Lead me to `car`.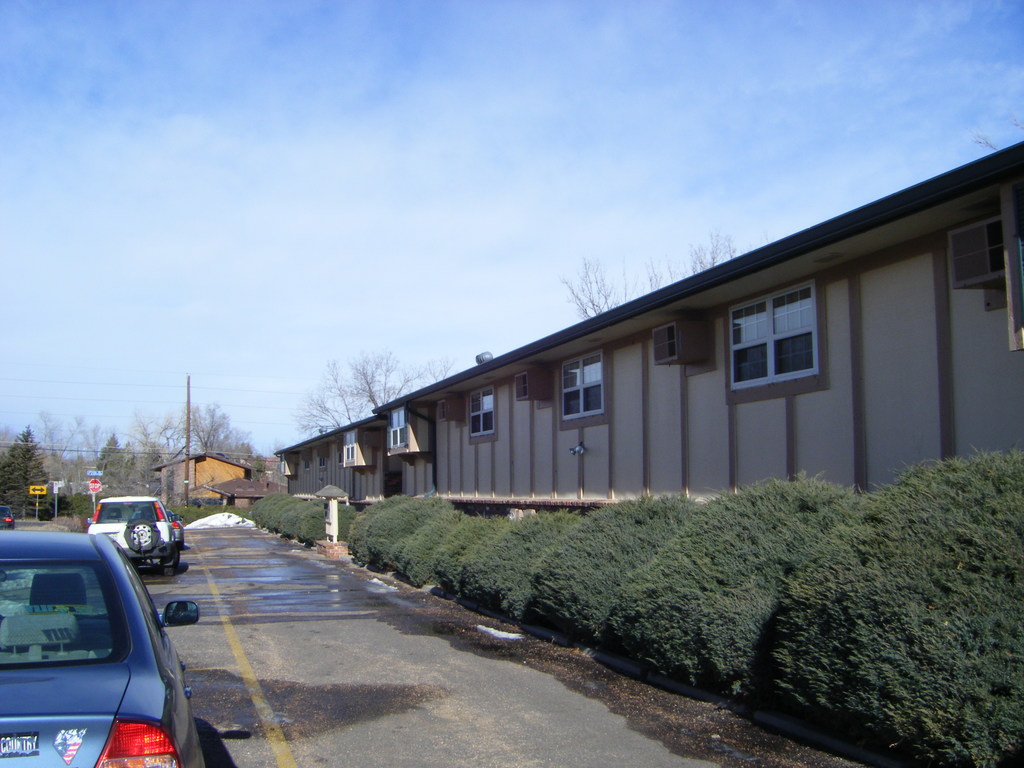
Lead to 0 532 205 767.
